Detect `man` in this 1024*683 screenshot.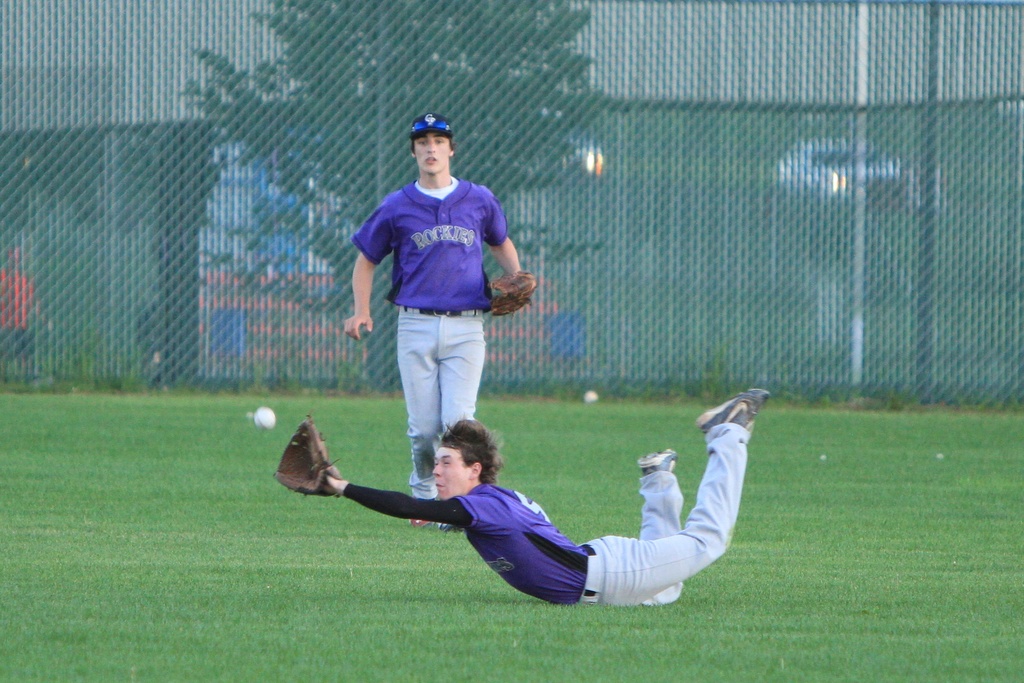
Detection: bbox(325, 389, 770, 608).
